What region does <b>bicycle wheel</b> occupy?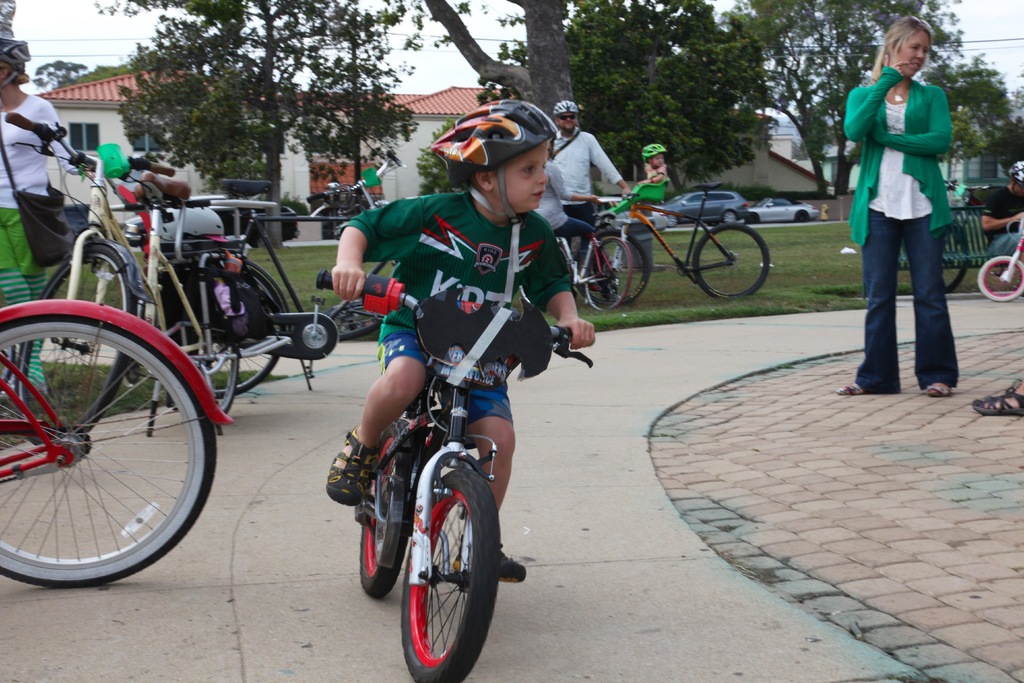
Rect(584, 235, 632, 313).
